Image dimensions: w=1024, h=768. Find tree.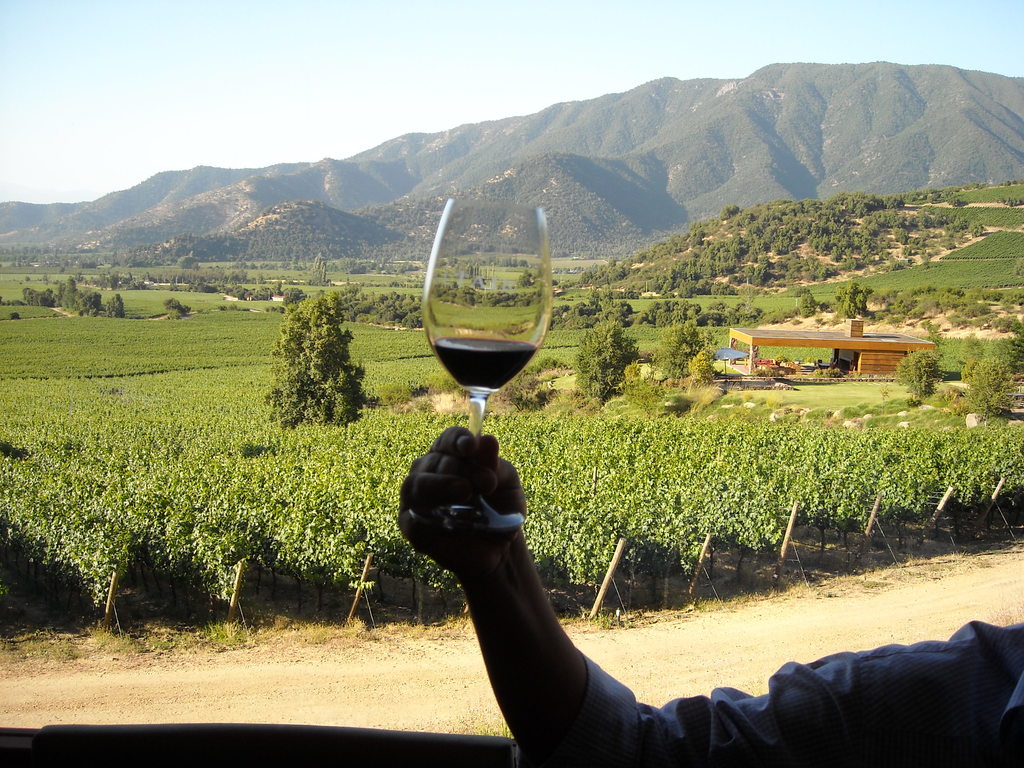
310/250/330/285.
